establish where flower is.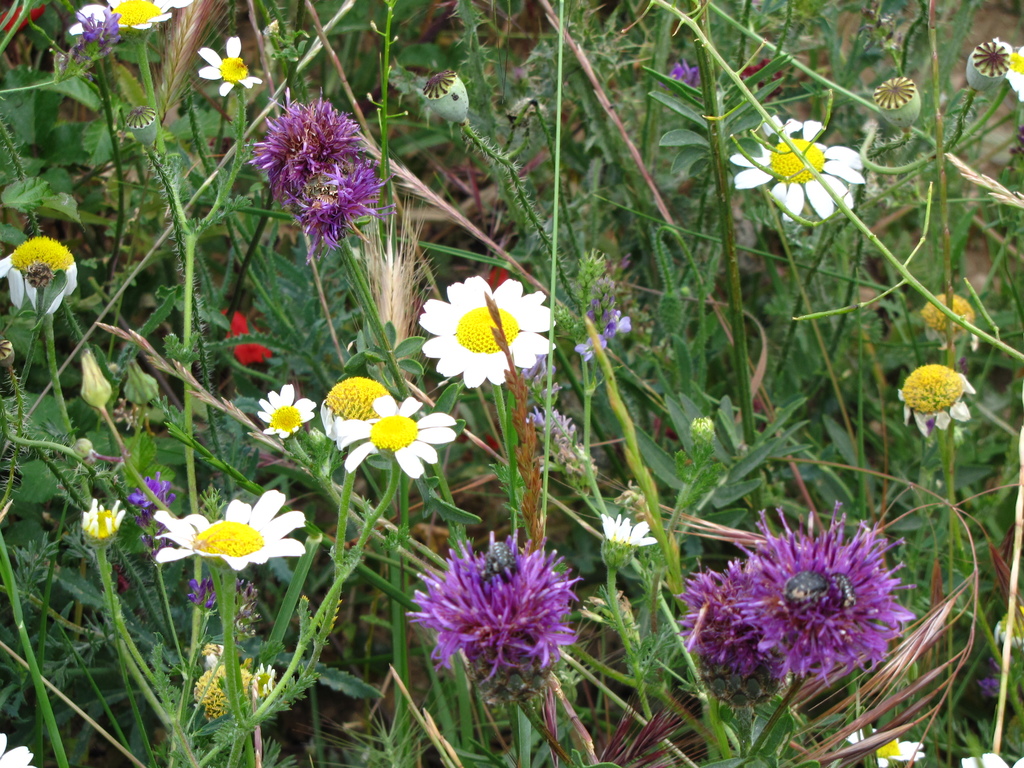
Established at bbox(255, 379, 319, 440).
